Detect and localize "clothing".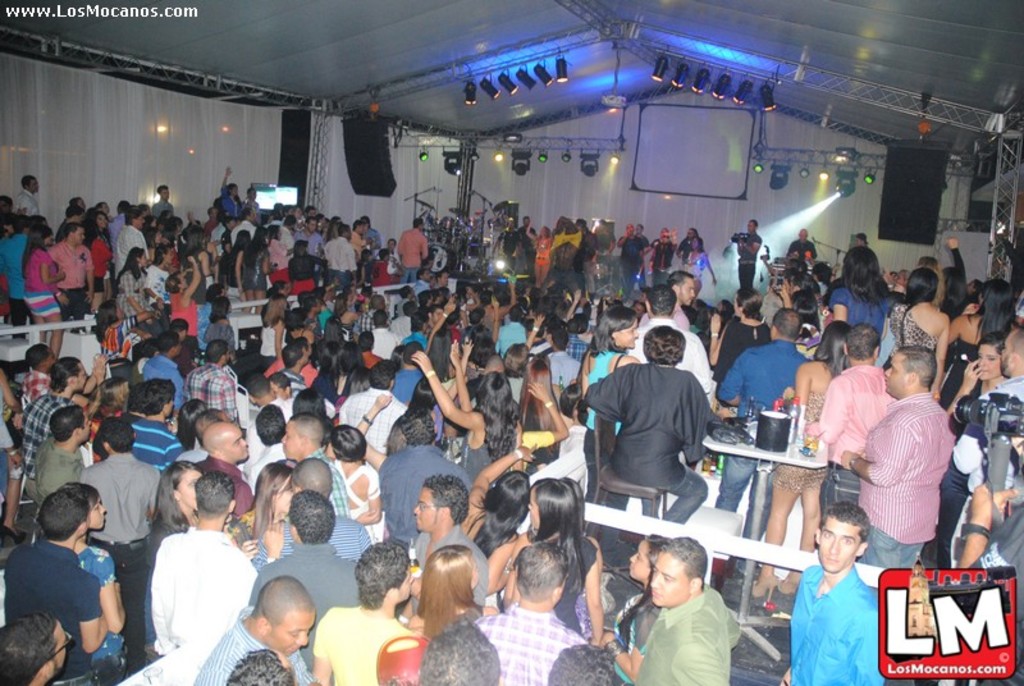
Localized at <bbox>849, 389, 963, 577</bbox>.
